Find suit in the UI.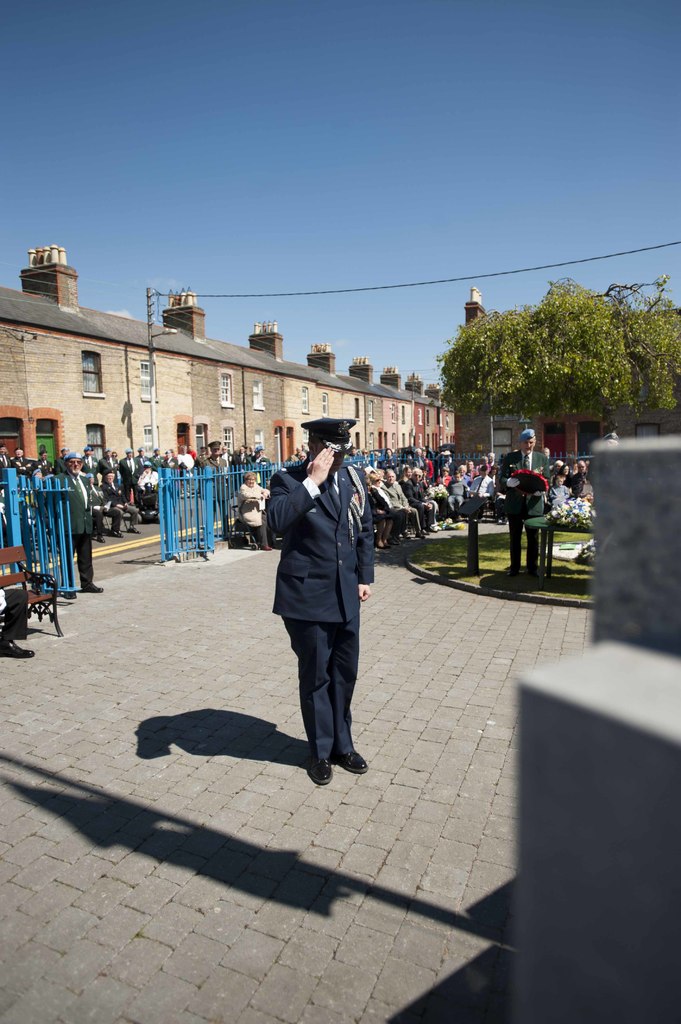
UI element at 149, 454, 163, 470.
